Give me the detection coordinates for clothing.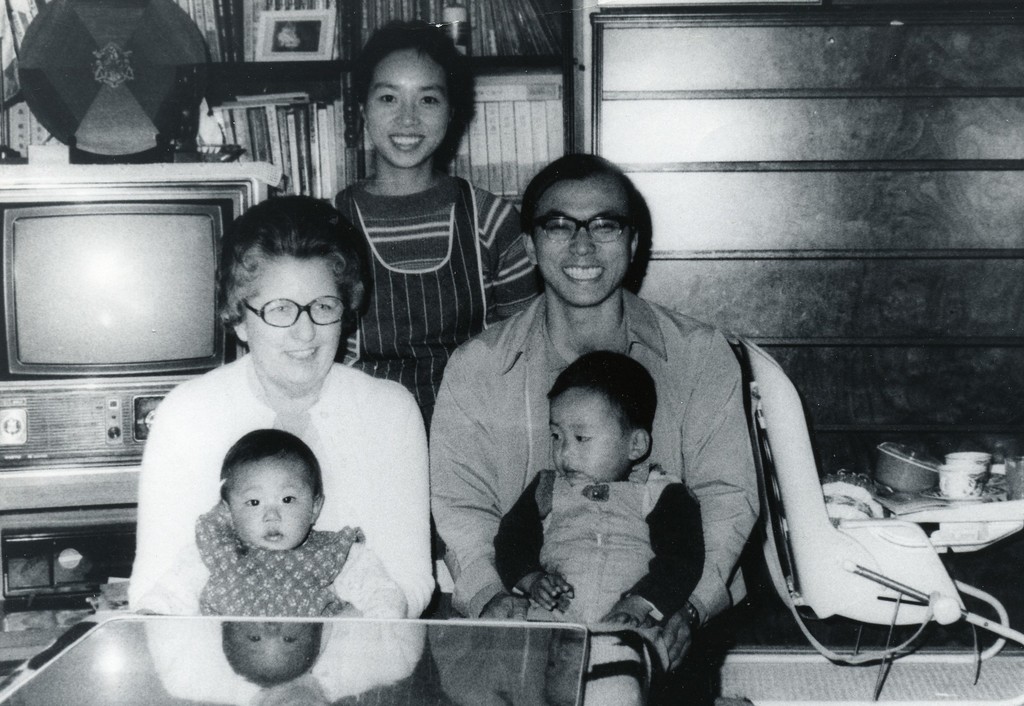
x1=328, y1=174, x2=545, y2=404.
